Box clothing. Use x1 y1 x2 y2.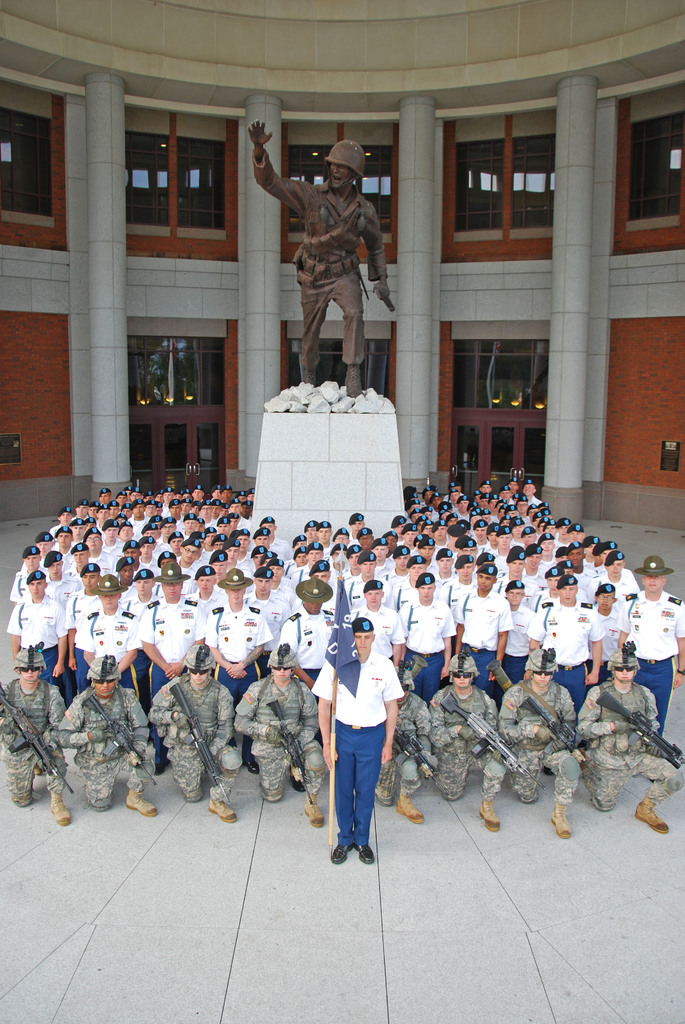
251 141 392 367.
